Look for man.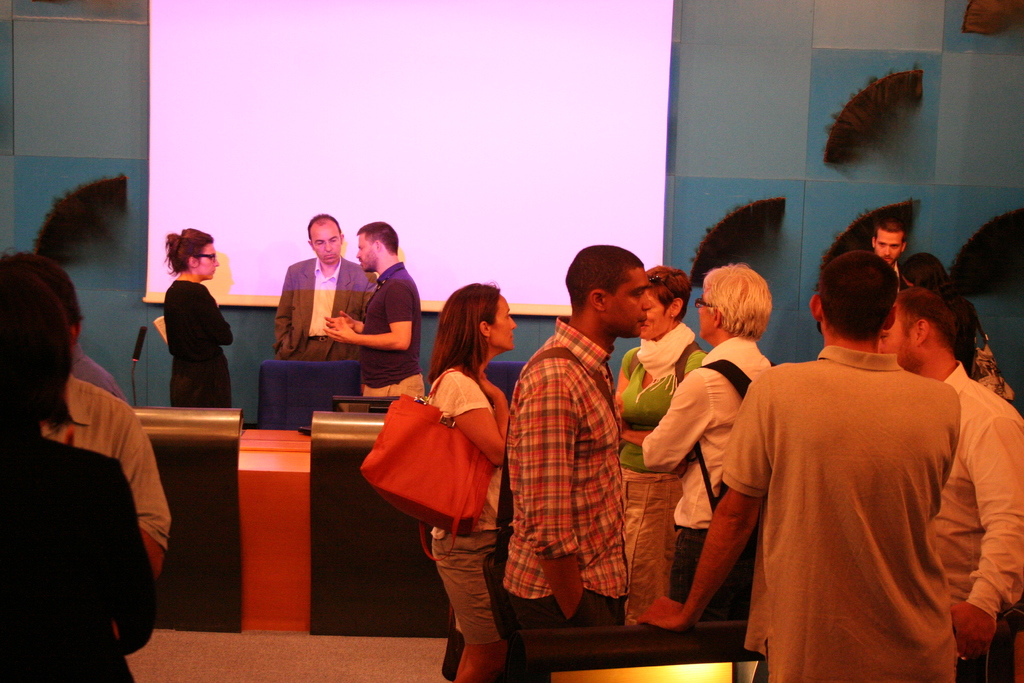
Found: BBox(33, 258, 173, 632).
